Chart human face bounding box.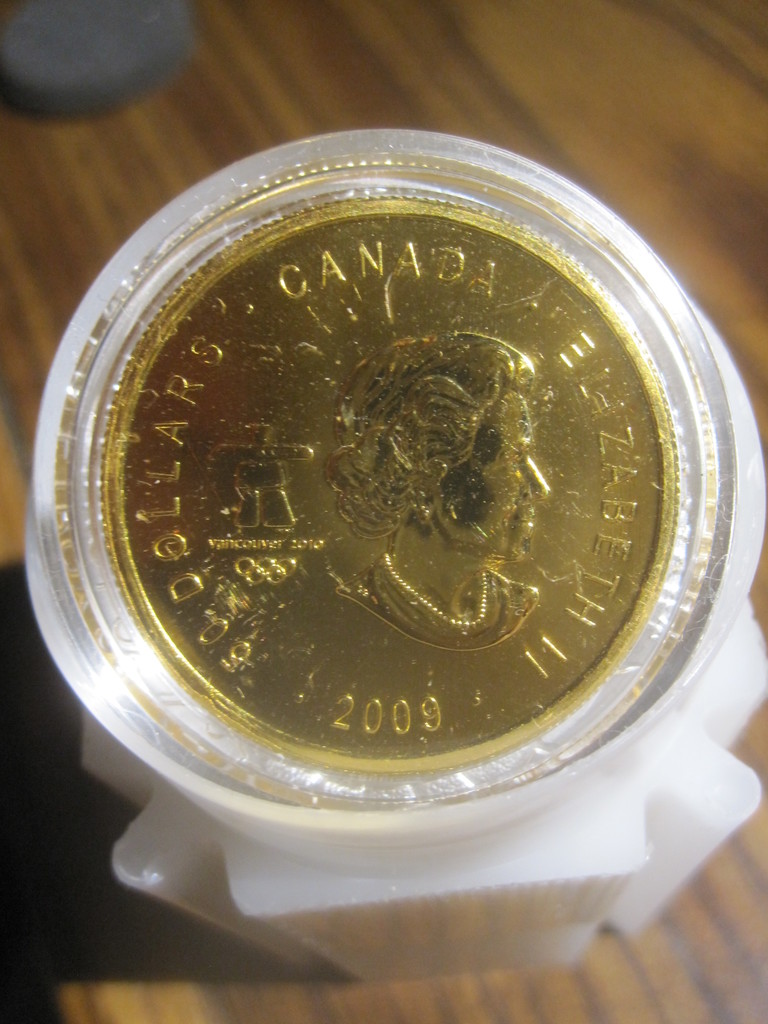
Charted: locate(444, 394, 550, 559).
